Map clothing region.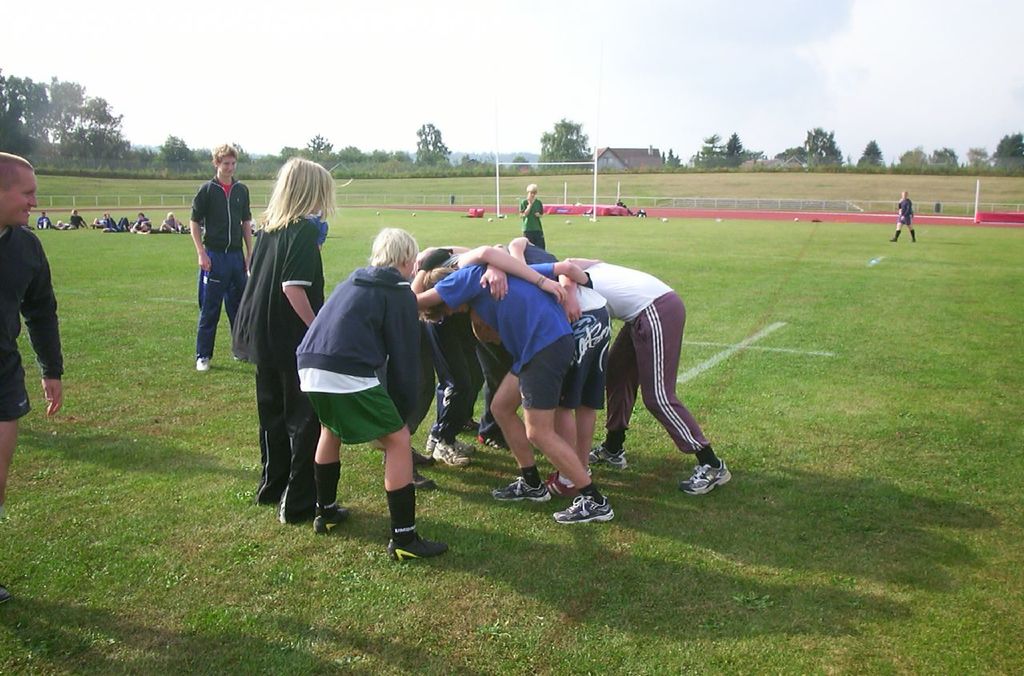
Mapped to select_region(422, 314, 483, 434).
